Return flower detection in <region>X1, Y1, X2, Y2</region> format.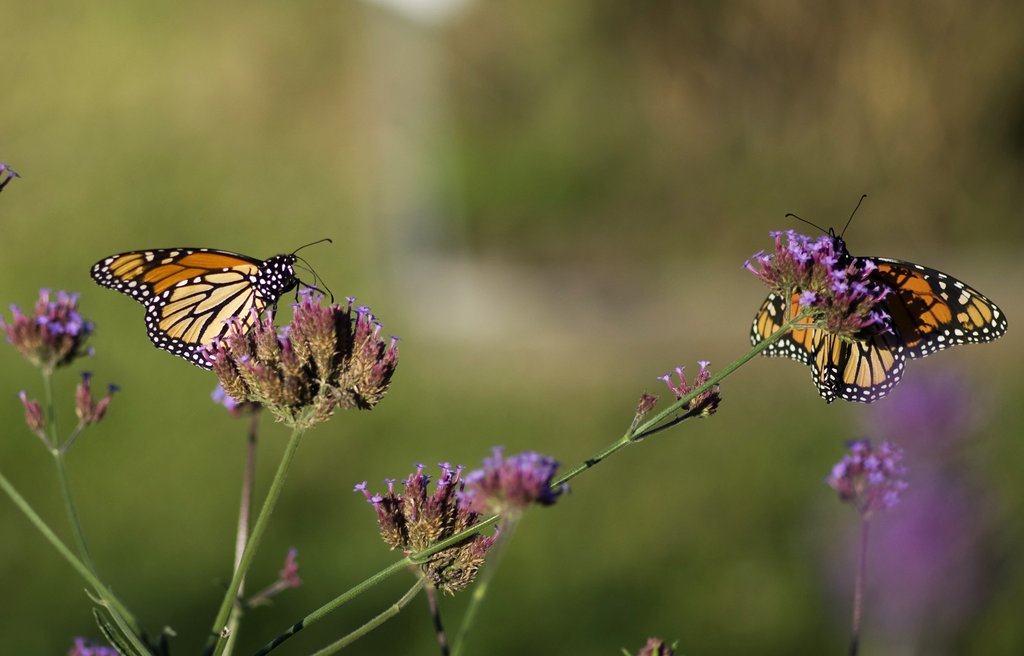
<region>0, 278, 102, 383</region>.
